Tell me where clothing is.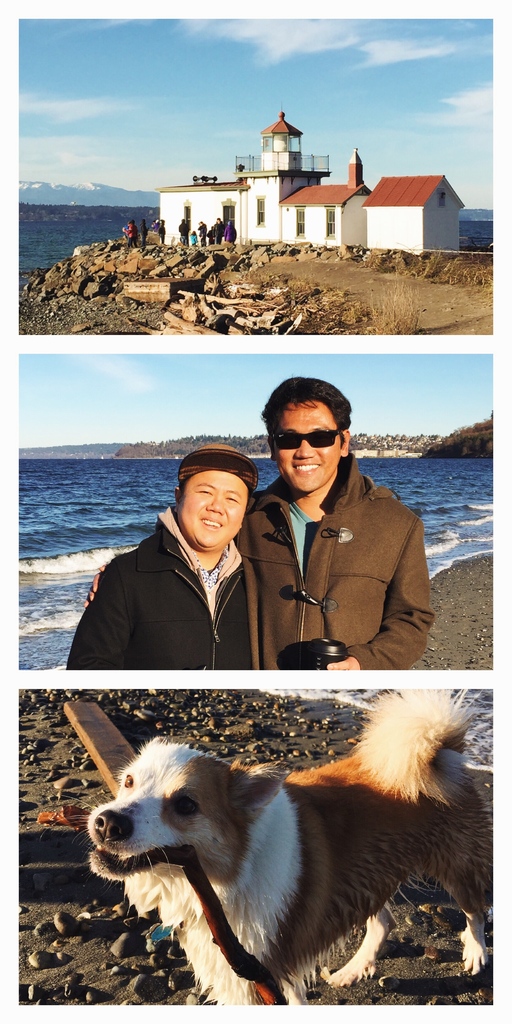
clothing is at [x1=138, y1=222, x2=147, y2=247].
